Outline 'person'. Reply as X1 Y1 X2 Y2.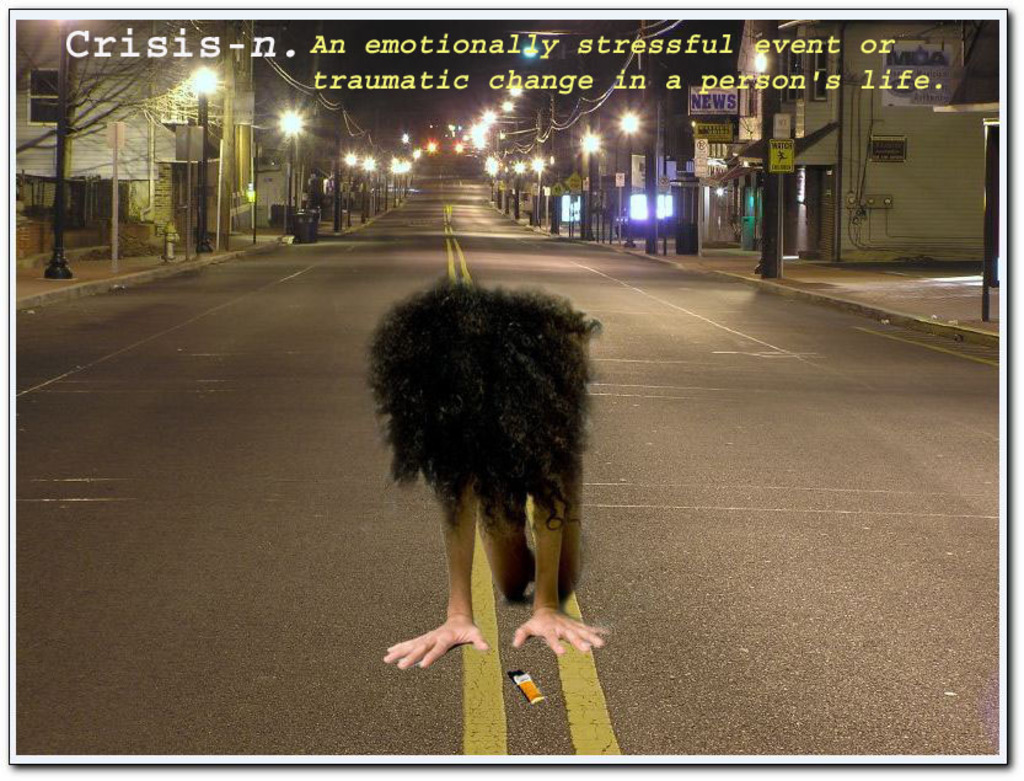
359 244 608 716.
